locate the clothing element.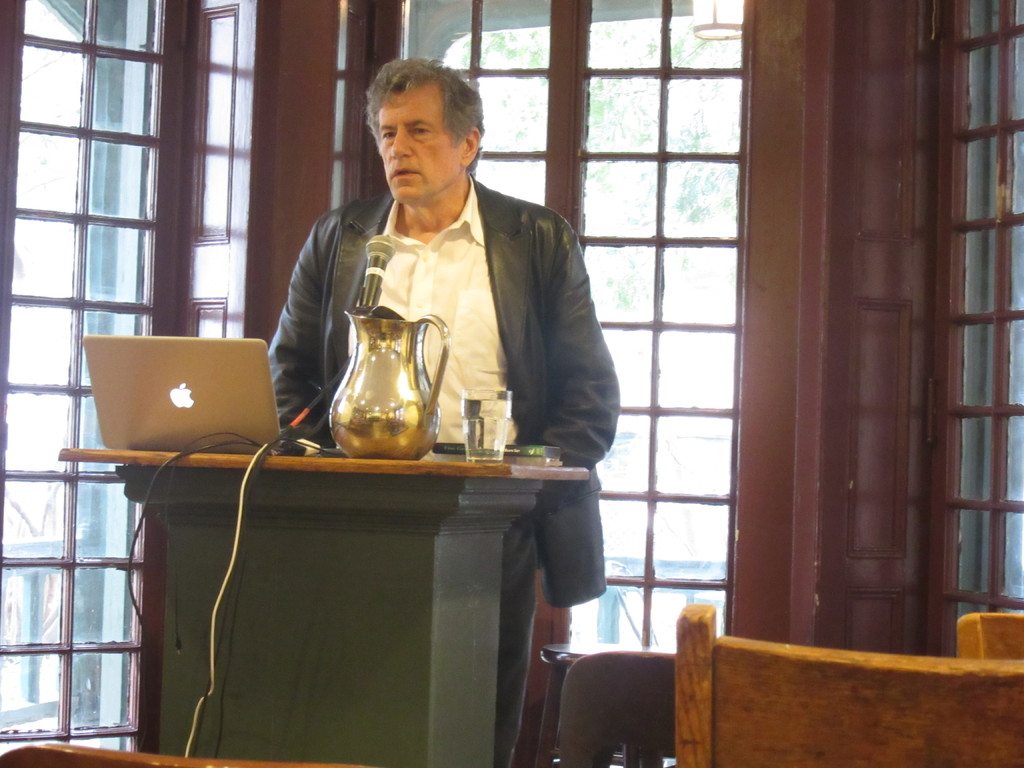
Element bbox: {"left": 265, "top": 178, "right": 622, "bottom": 767}.
